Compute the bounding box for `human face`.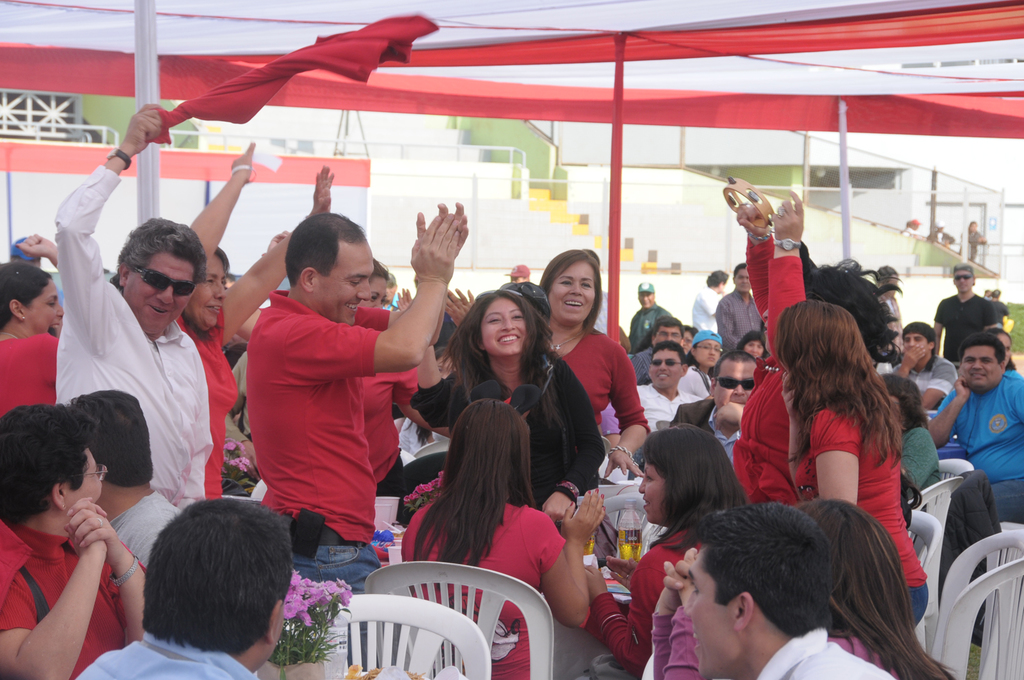
(left=968, top=218, right=978, bottom=231).
